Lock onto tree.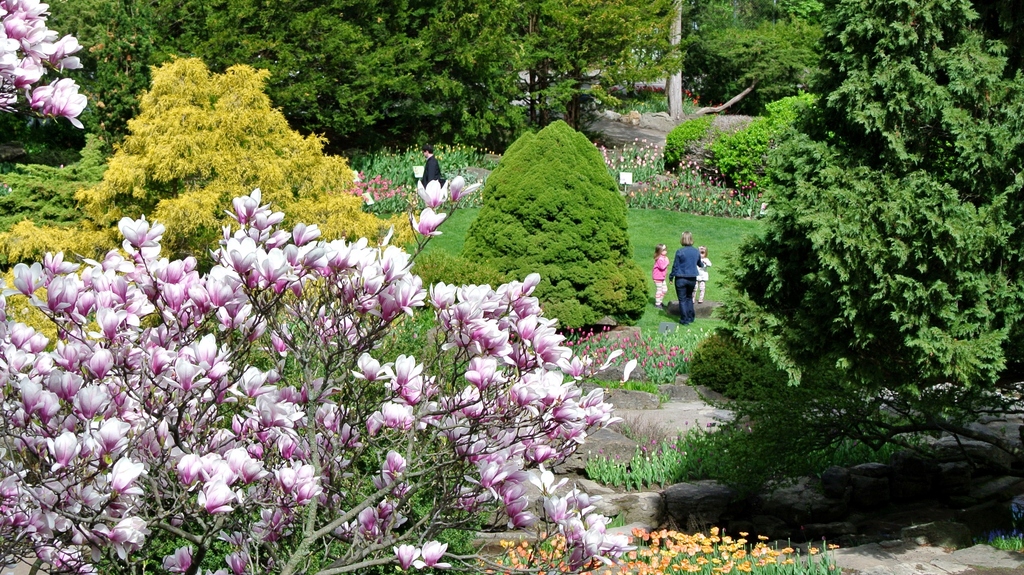
Locked: bbox=[403, 0, 704, 131].
